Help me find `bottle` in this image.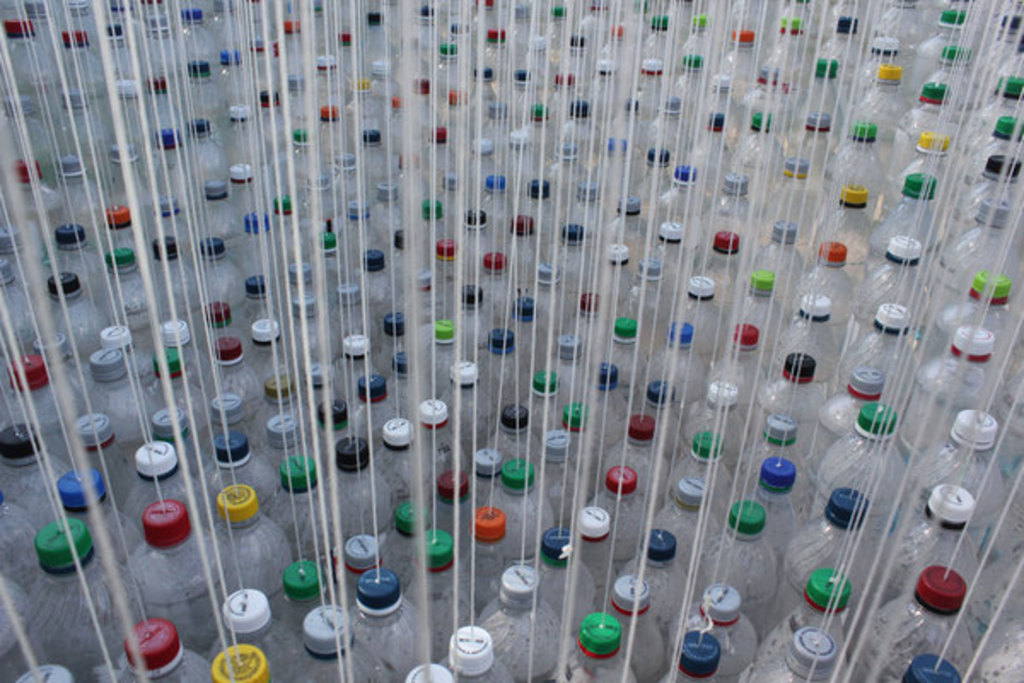
Found it: 558:401:604:475.
